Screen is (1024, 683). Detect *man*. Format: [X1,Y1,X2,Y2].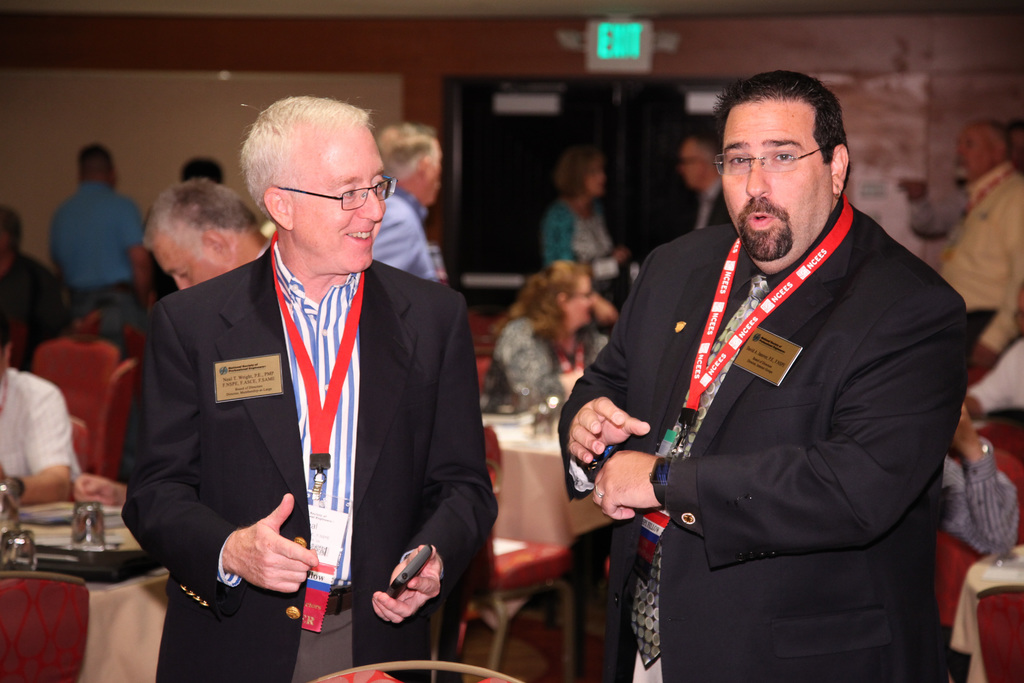
[943,119,1023,364].
